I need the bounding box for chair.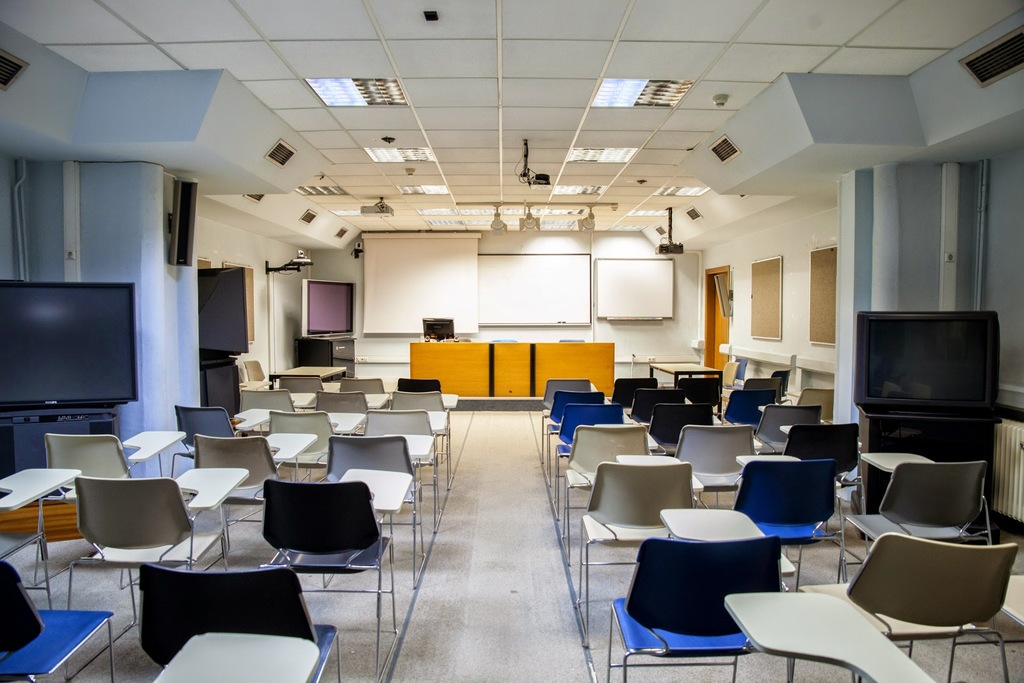
Here it is: bbox(317, 391, 374, 436).
